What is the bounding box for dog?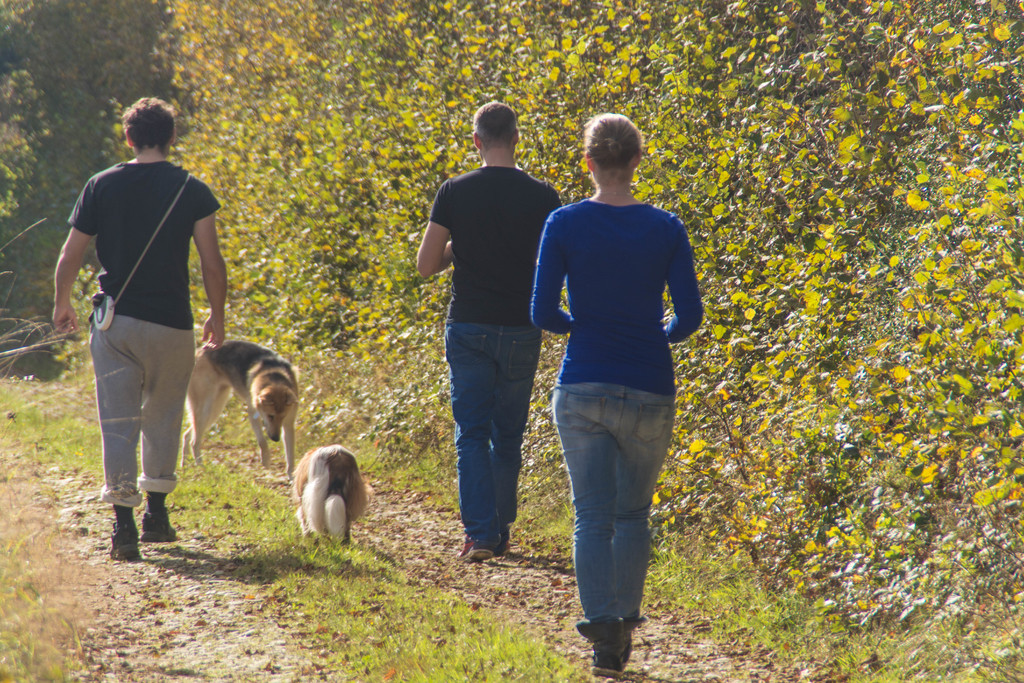
[180, 338, 301, 482].
